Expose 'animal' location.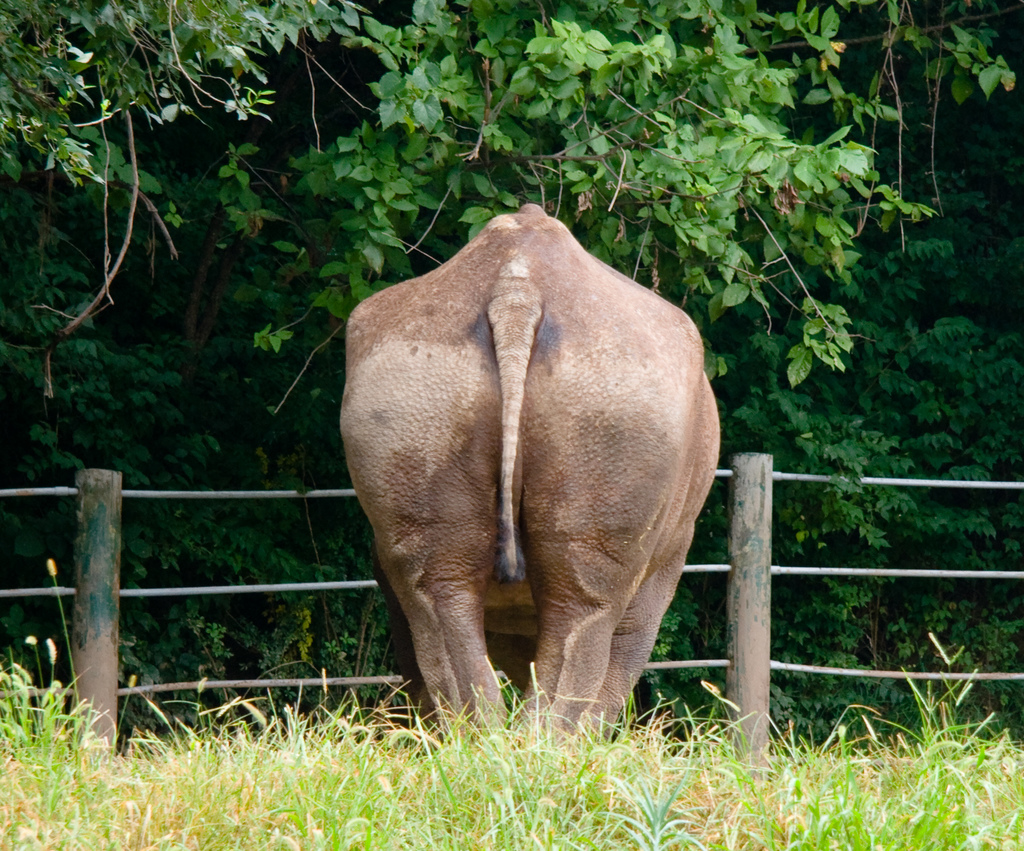
Exposed at crop(338, 200, 723, 751).
